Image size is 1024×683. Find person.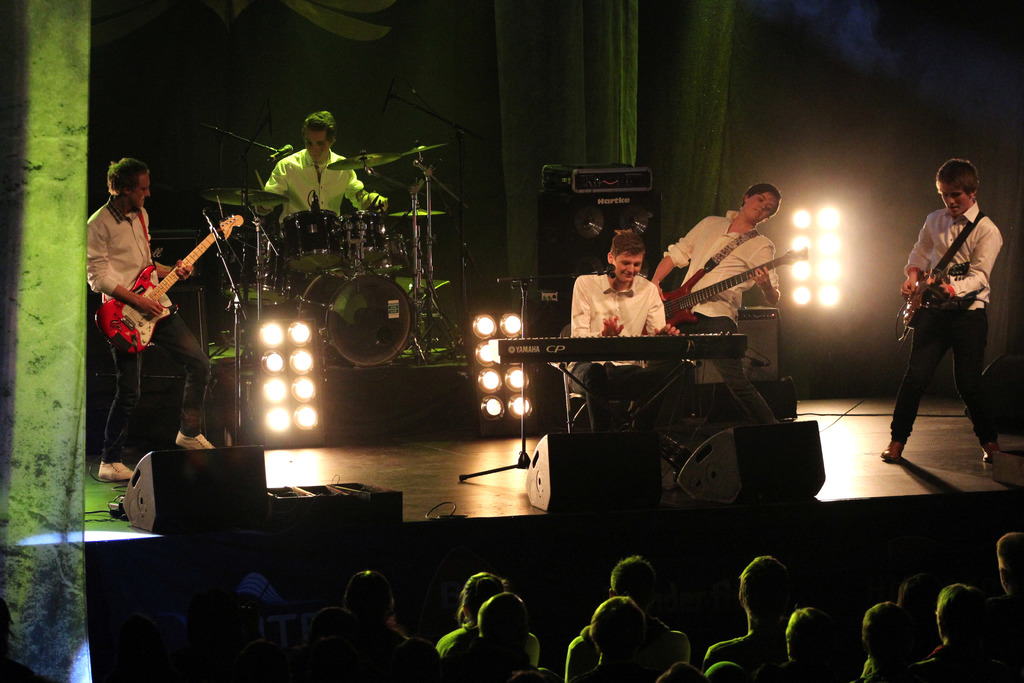
250, 110, 389, 274.
